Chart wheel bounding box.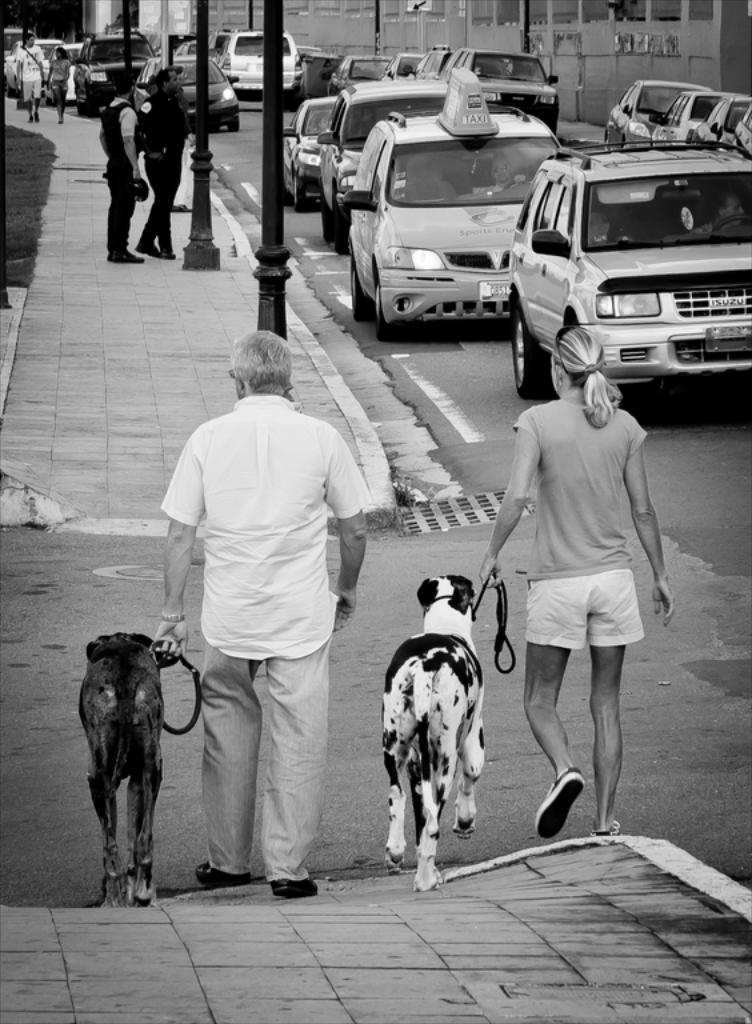
Charted: bbox(711, 216, 751, 228).
